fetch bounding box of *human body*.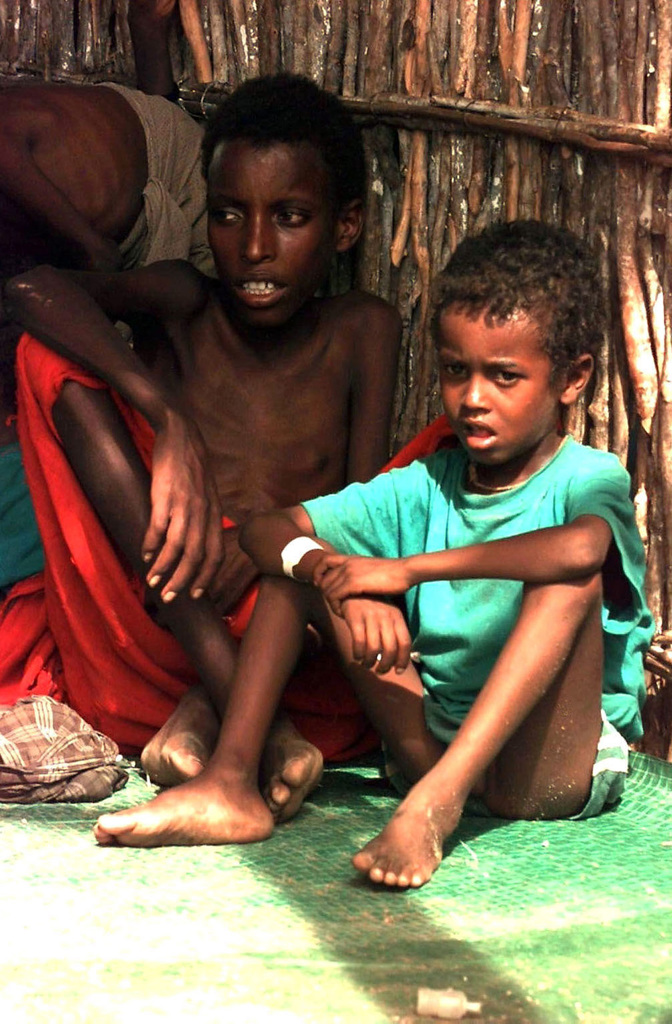
Bbox: (x1=86, y1=432, x2=651, y2=888).
